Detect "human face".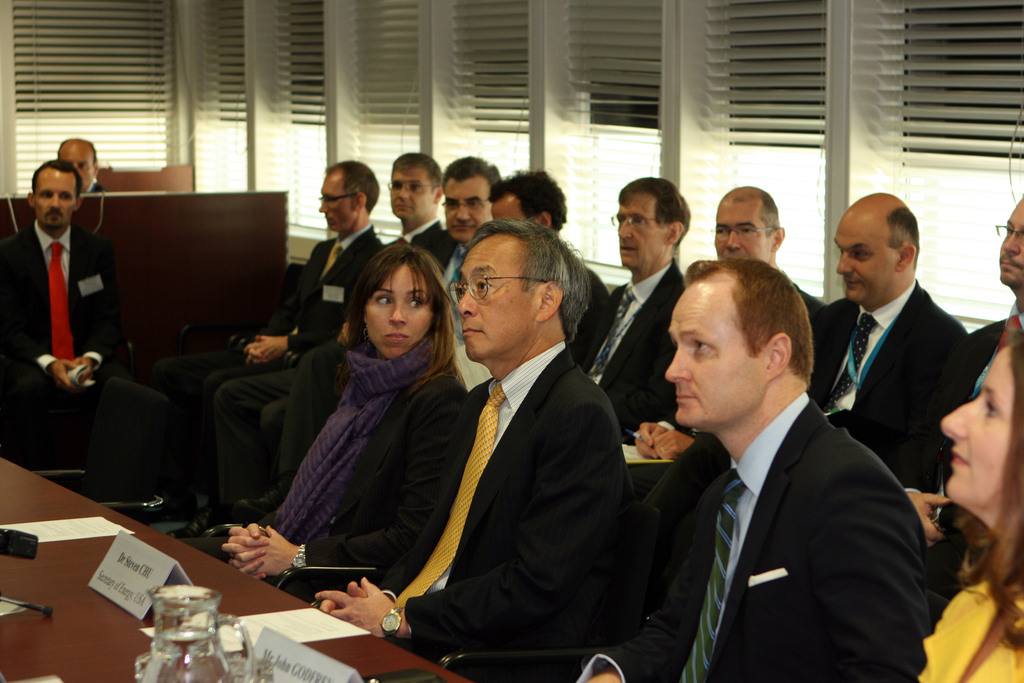
Detected at [488, 198, 540, 232].
